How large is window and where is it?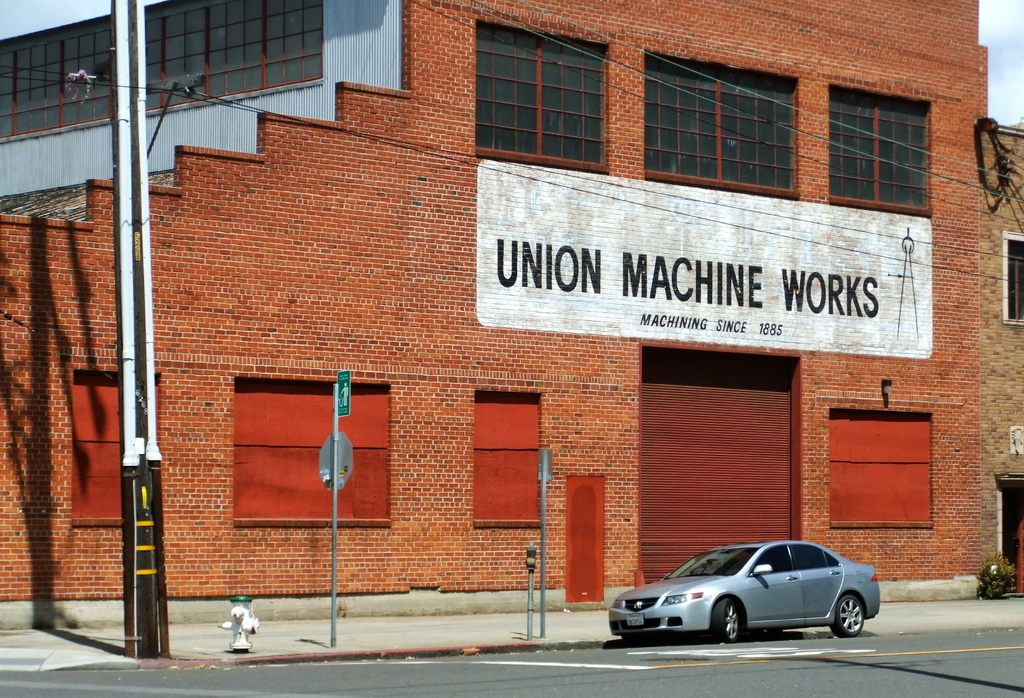
Bounding box: 72, 371, 159, 523.
